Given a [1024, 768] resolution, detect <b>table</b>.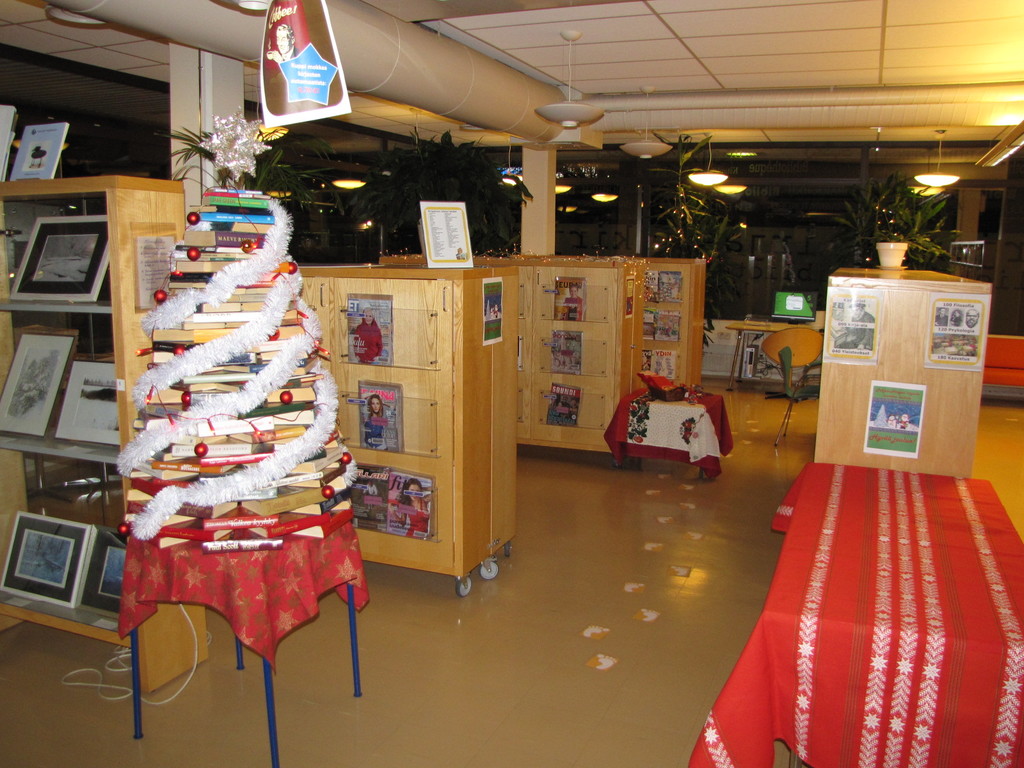
728:319:808:381.
